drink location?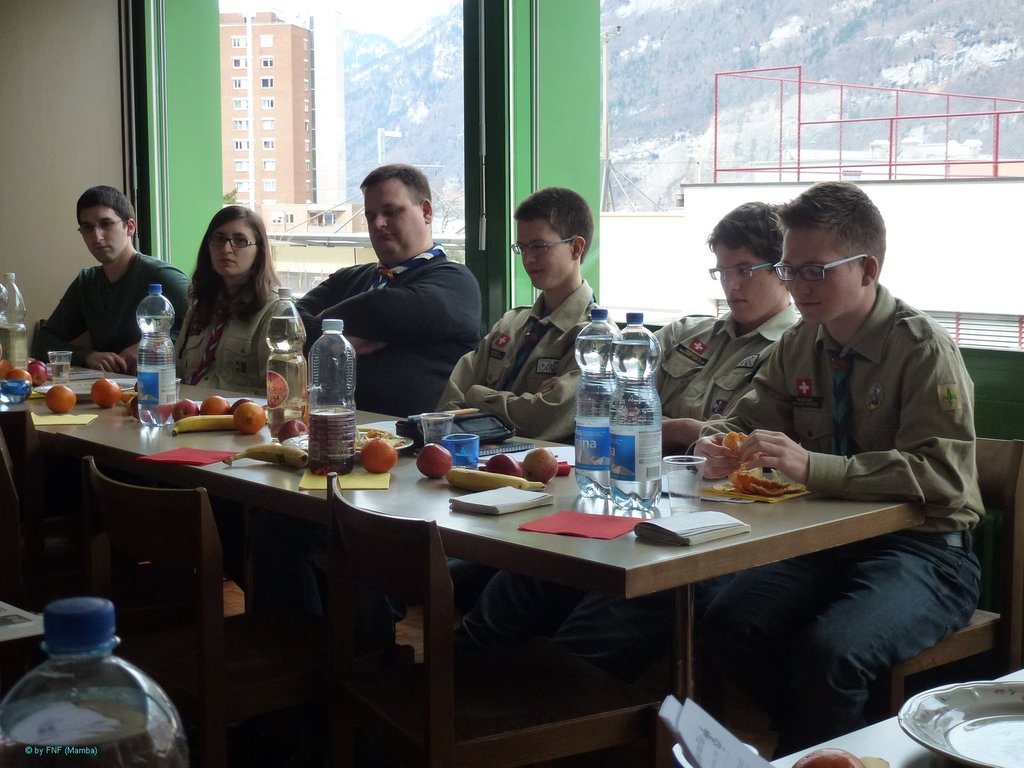
609 312 666 511
